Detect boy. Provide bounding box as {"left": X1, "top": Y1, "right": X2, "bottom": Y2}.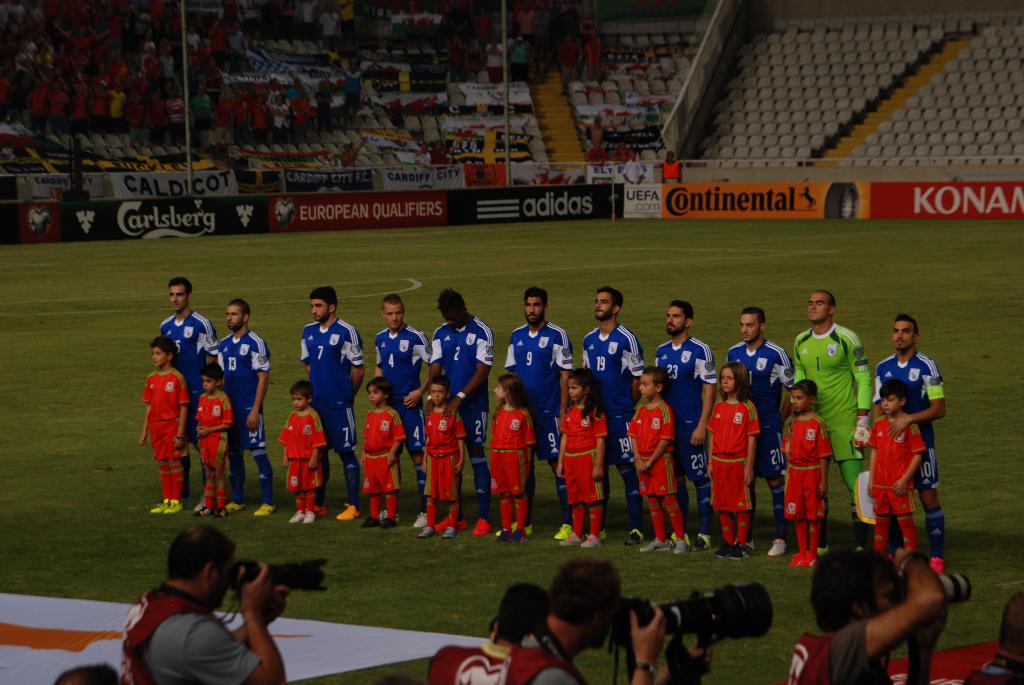
{"left": 277, "top": 378, "right": 326, "bottom": 522}.
